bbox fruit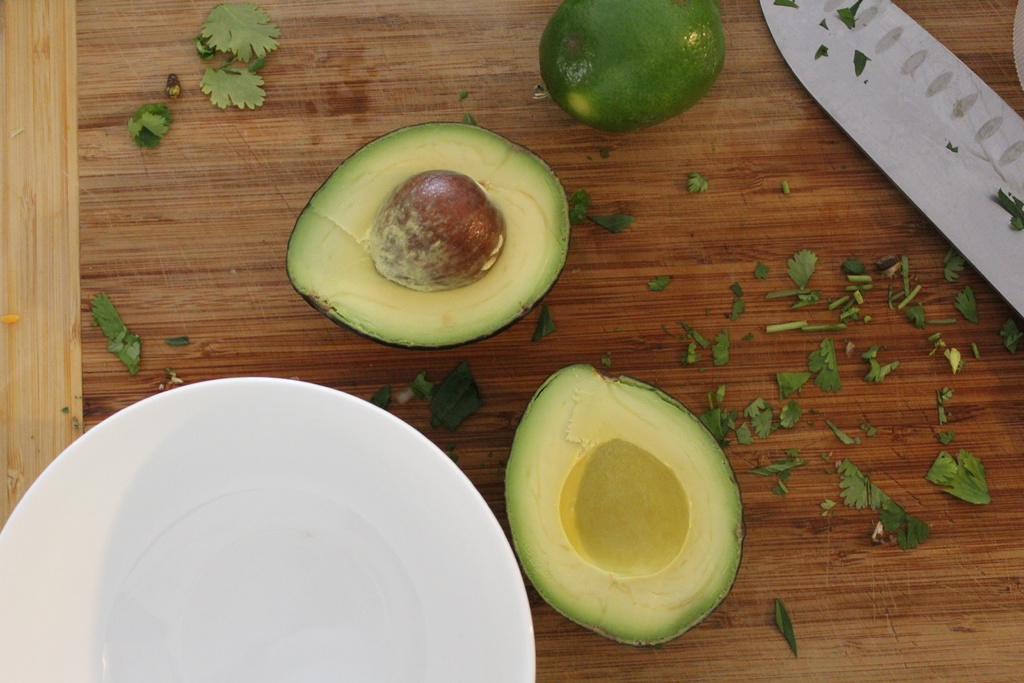
{"x1": 538, "y1": 0, "x2": 728, "y2": 130}
